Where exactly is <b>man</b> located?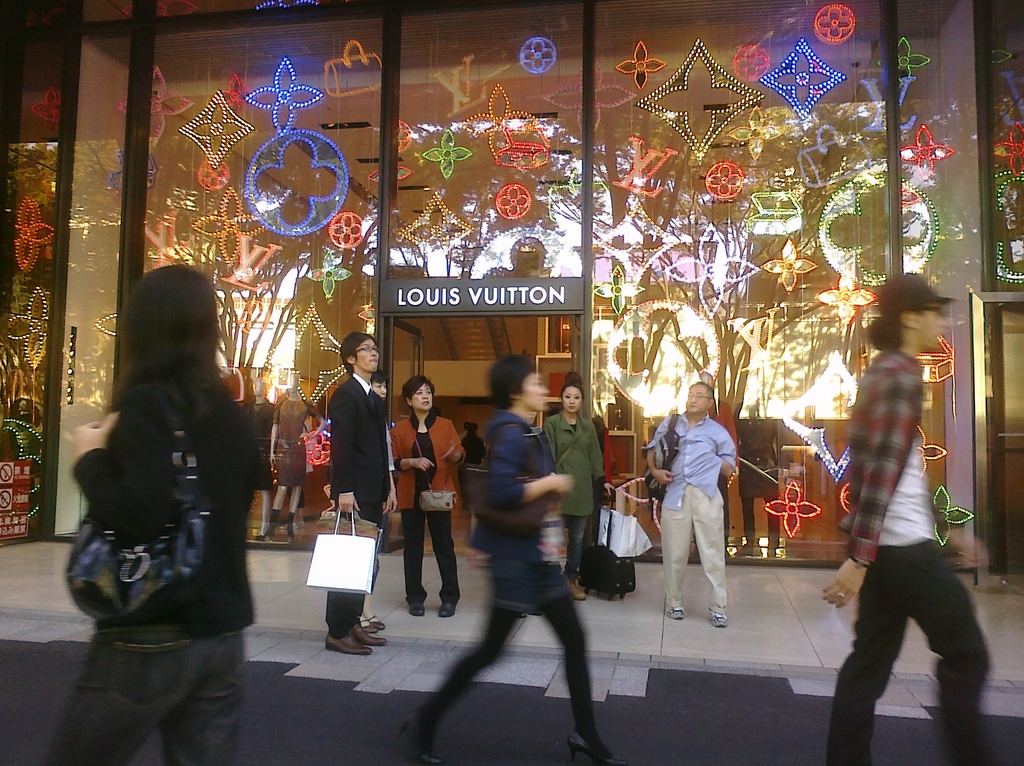
Its bounding box is left=461, top=420, right=471, bottom=440.
